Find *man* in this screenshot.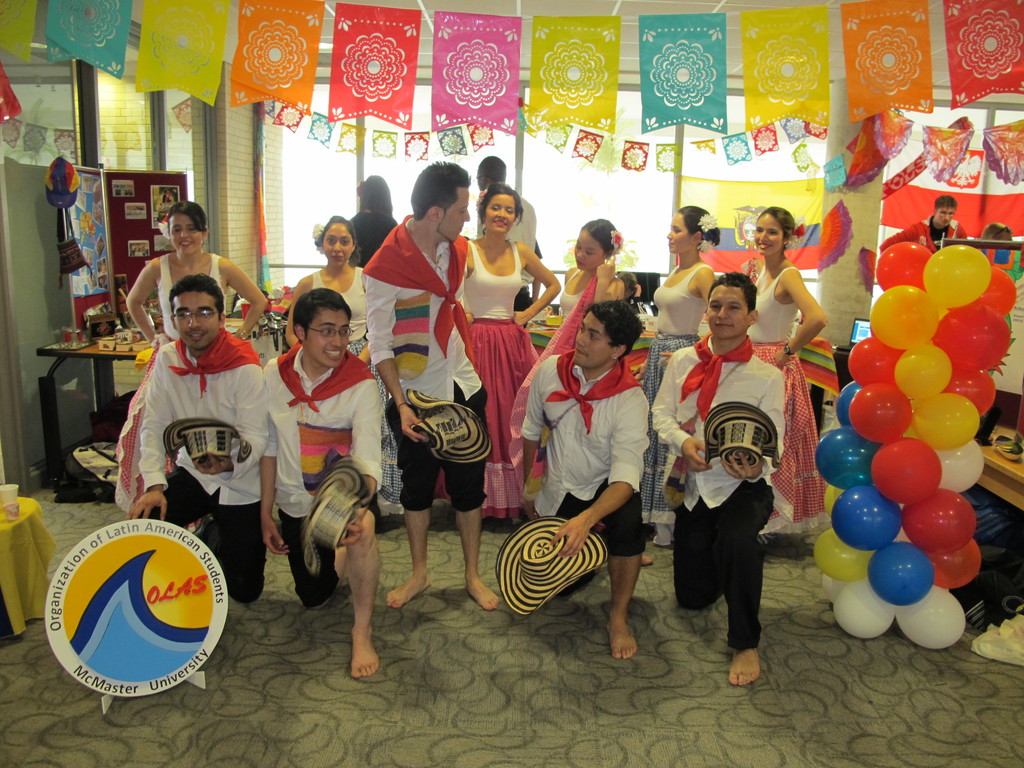
The bounding box for *man* is (left=514, top=294, right=645, bottom=663).
